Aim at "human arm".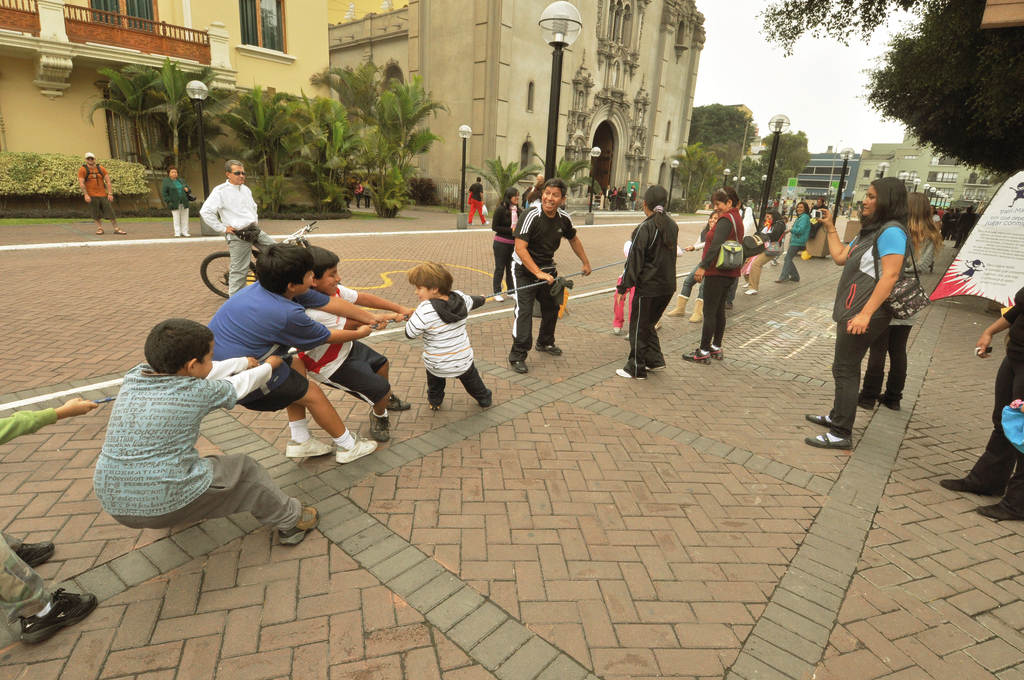
Aimed at [left=783, top=213, right=808, bottom=236].
